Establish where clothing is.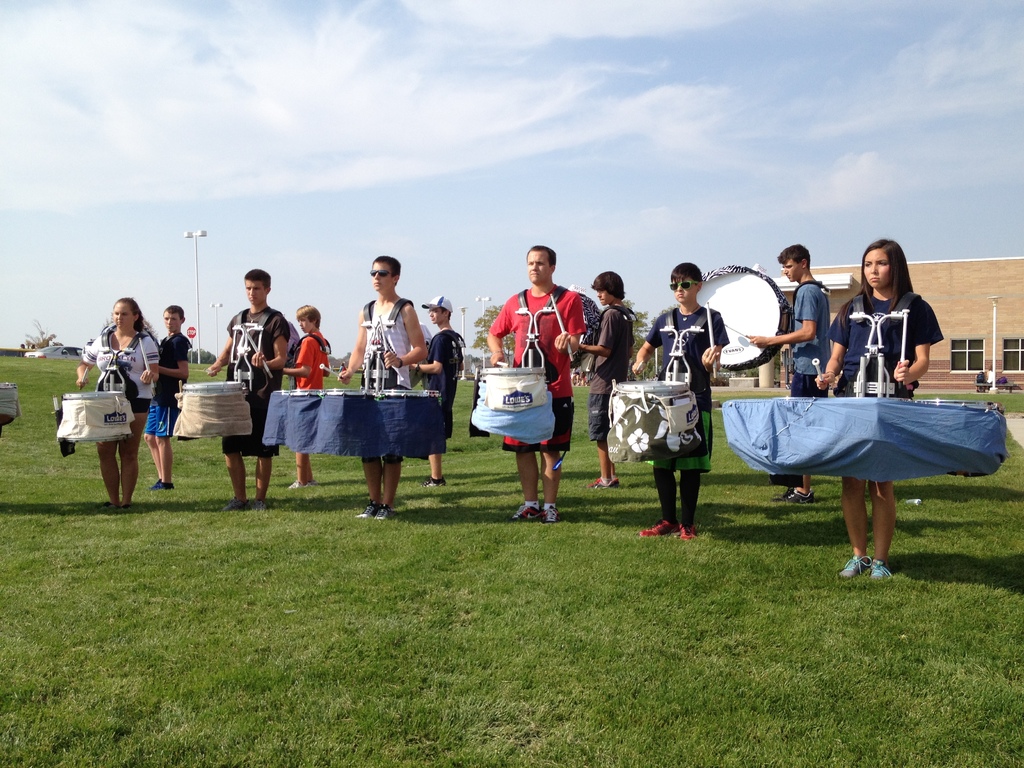
Established at rect(588, 298, 636, 451).
